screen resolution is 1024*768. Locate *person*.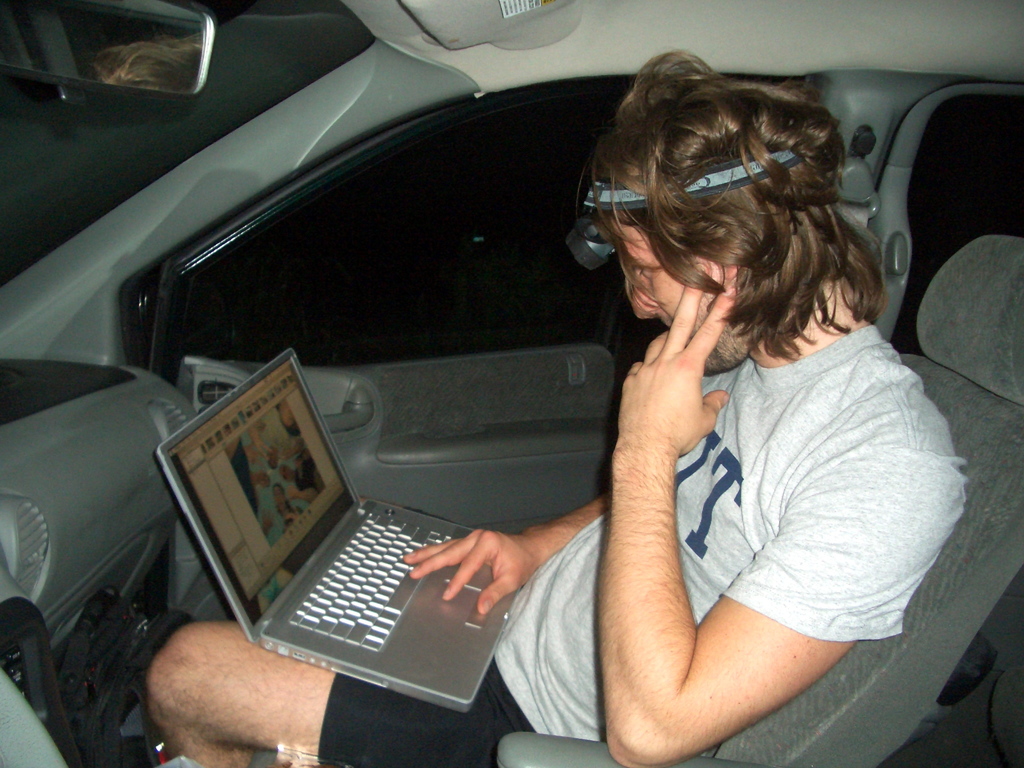
<box>296,84,856,767</box>.
